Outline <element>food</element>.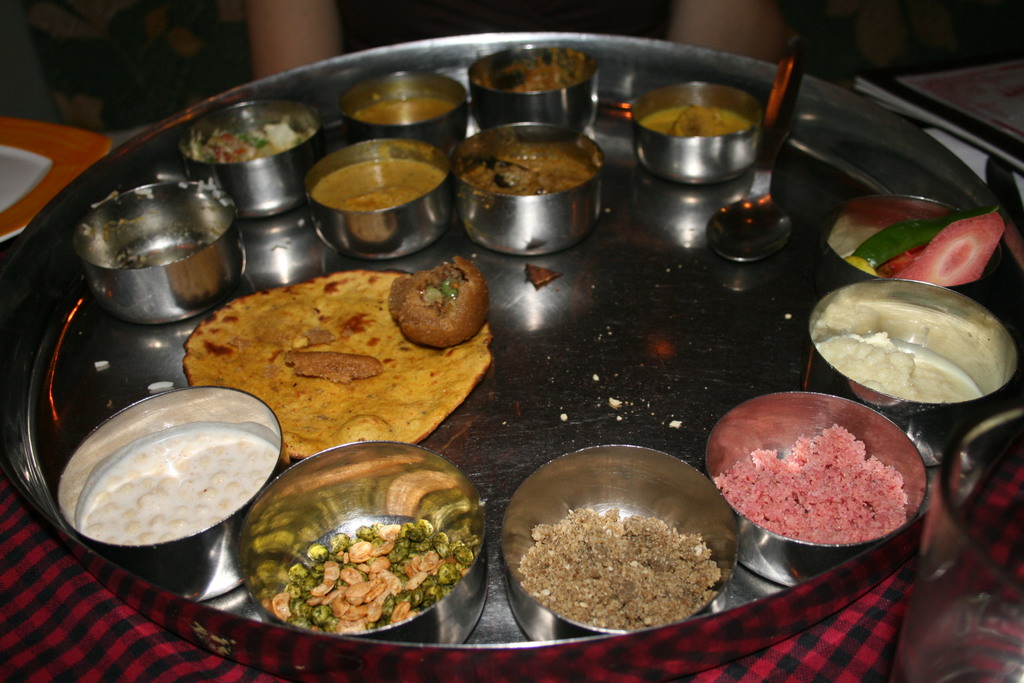
Outline: region(714, 422, 908, 547).
